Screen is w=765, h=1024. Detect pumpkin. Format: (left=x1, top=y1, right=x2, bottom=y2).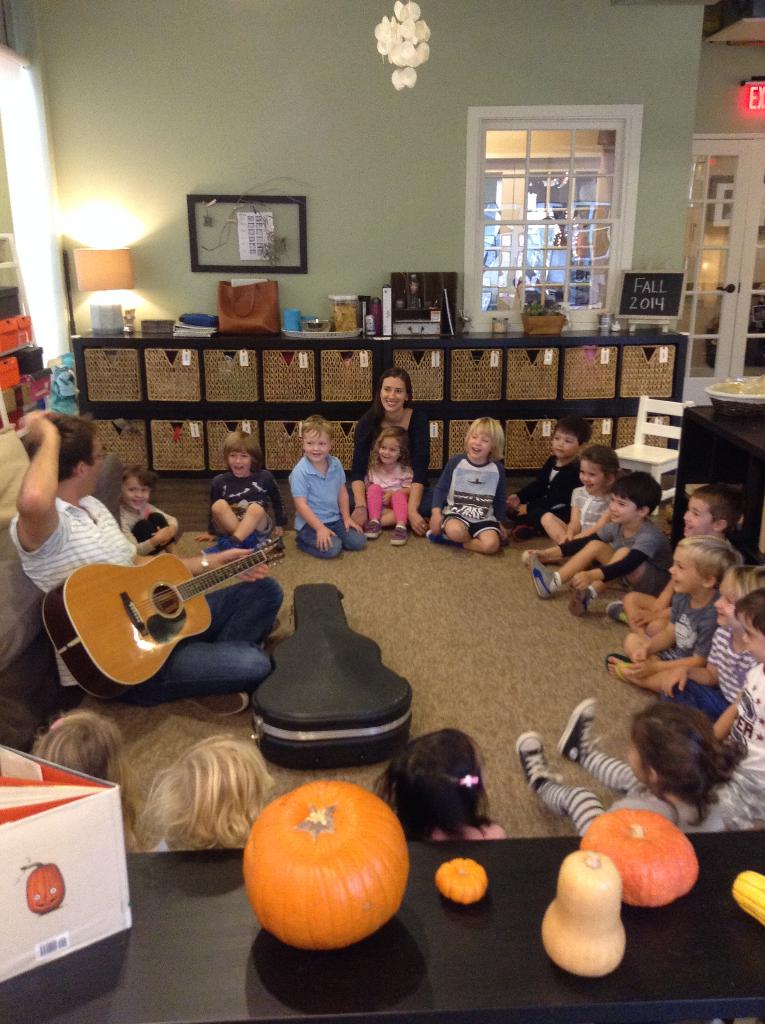
(left=539, top=847, right=632, bottom=979).
